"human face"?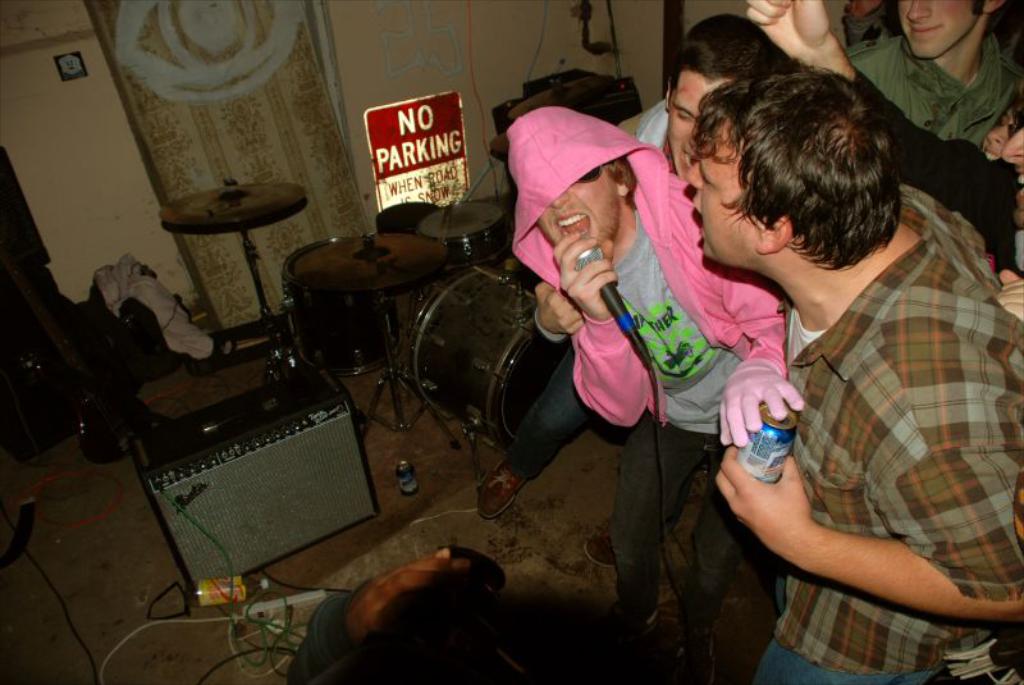
bbox(668, 72, 731, 174)
